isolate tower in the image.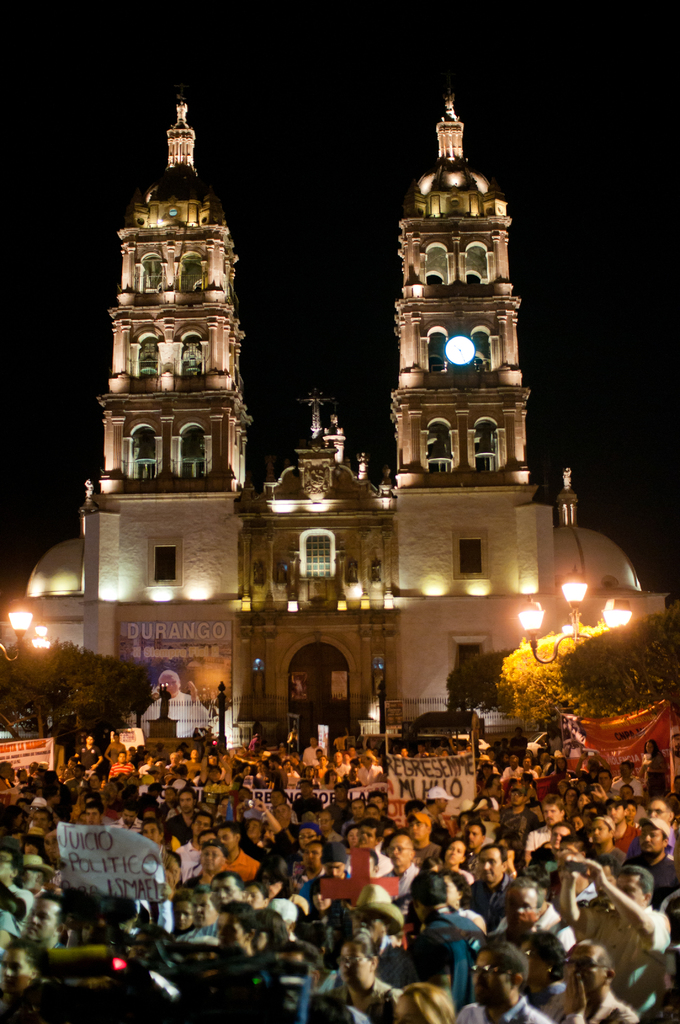
Isolated region: bbox=(390, 99, 560, 725).
